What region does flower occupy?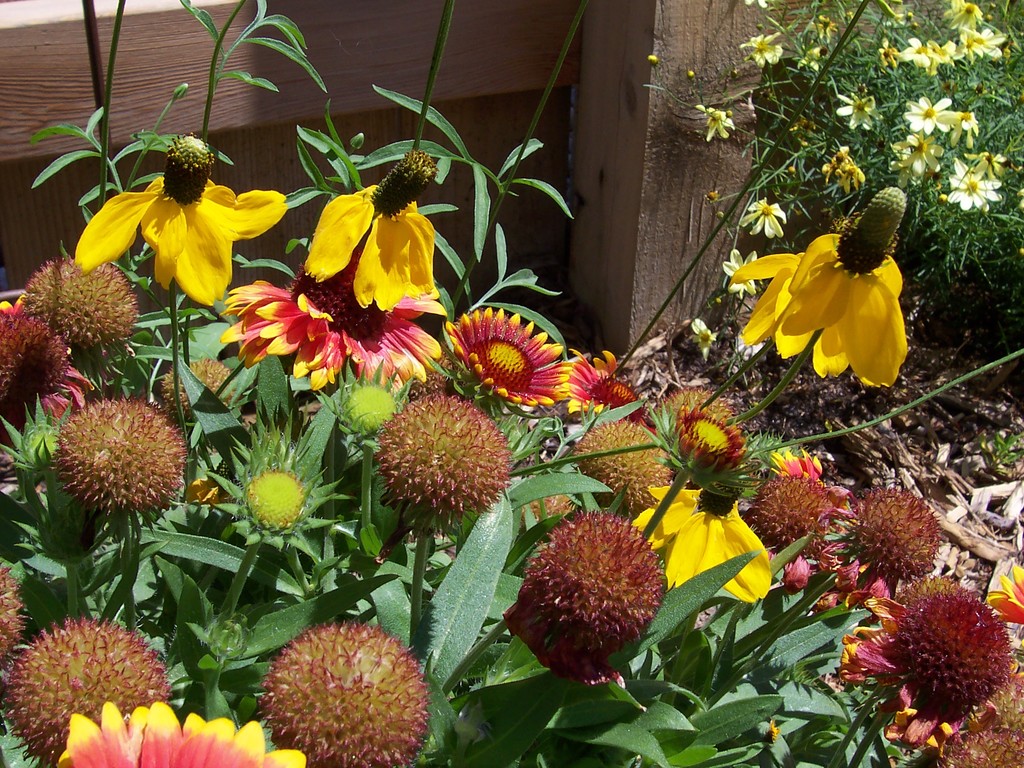
(left=643, top=493, right=768, bottom=603).
